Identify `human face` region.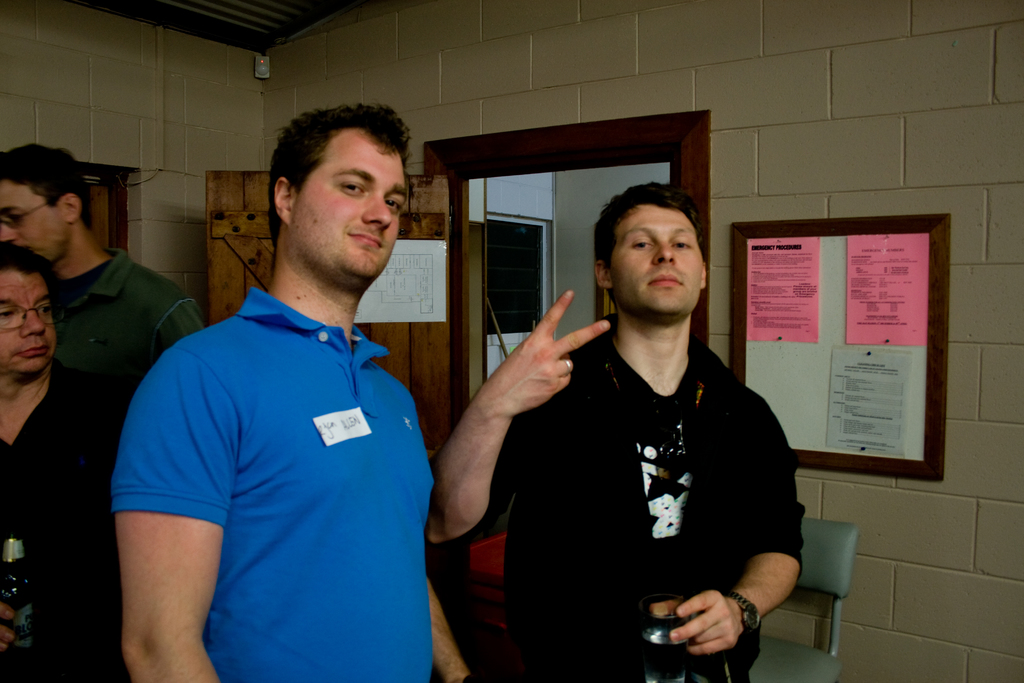
Region: 288 132 406 283.
